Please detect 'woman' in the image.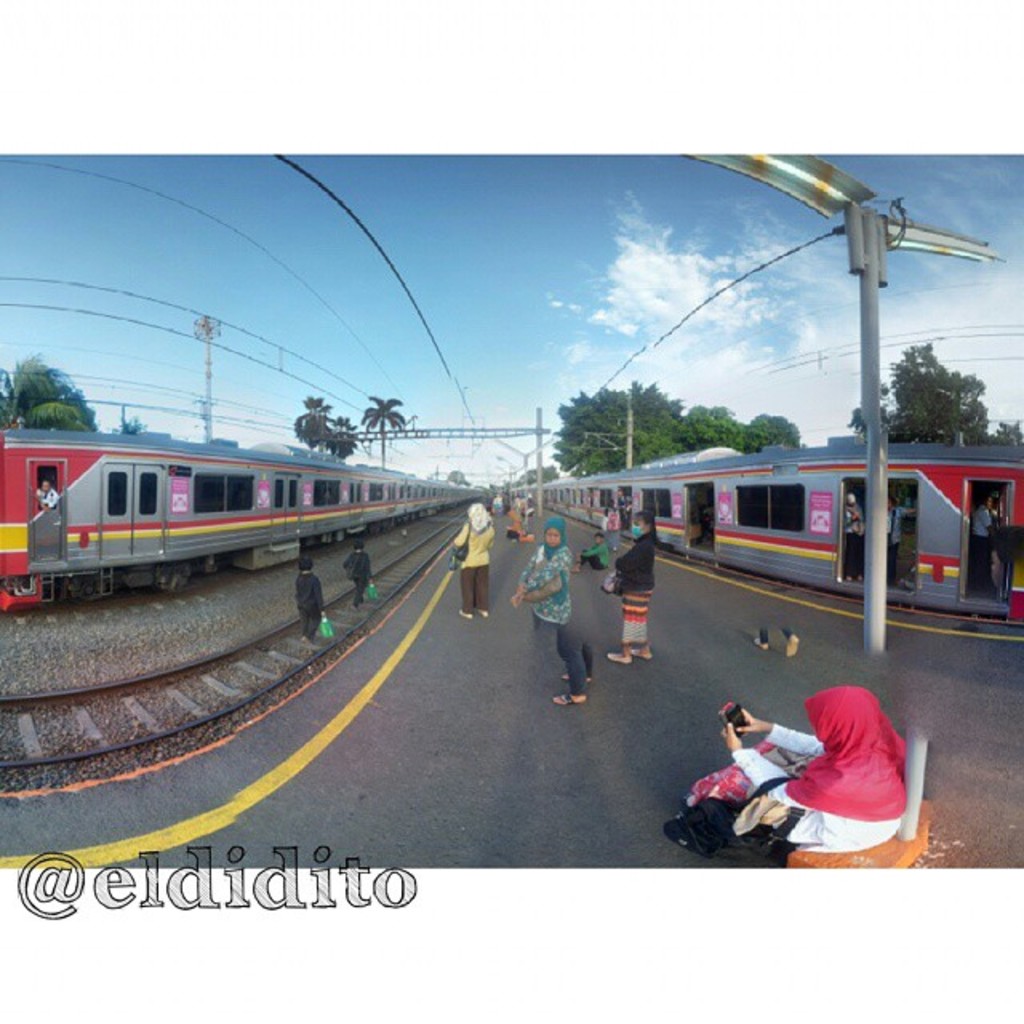
510,517,590,702.
